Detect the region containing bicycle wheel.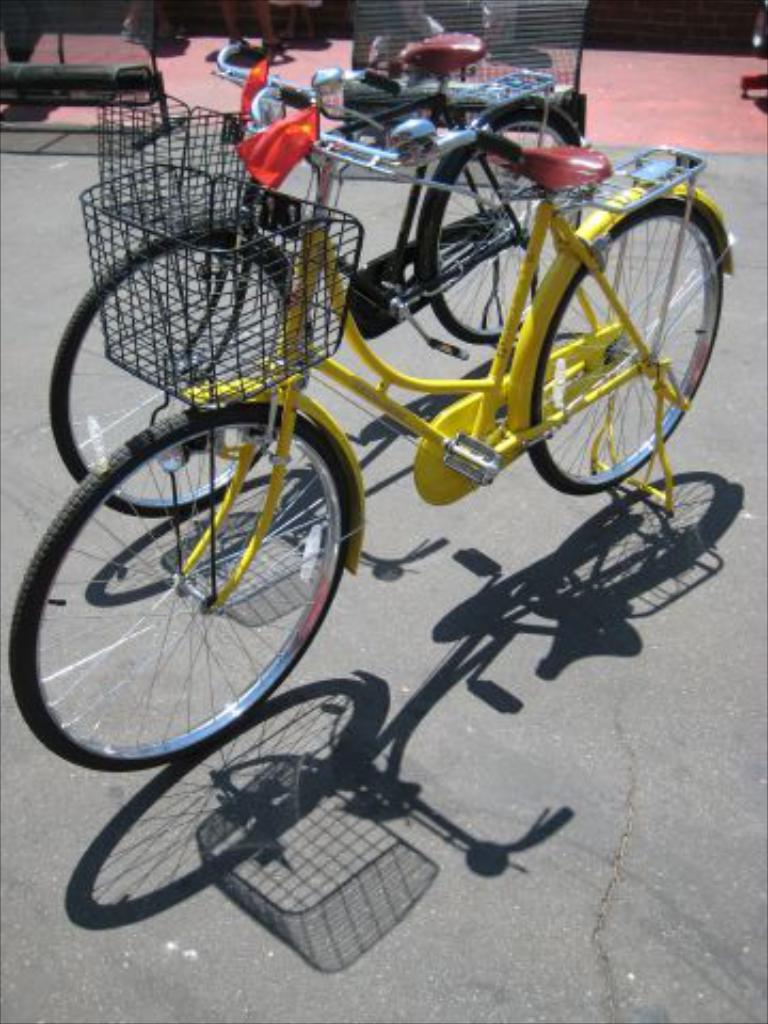
527:203:723:495.
